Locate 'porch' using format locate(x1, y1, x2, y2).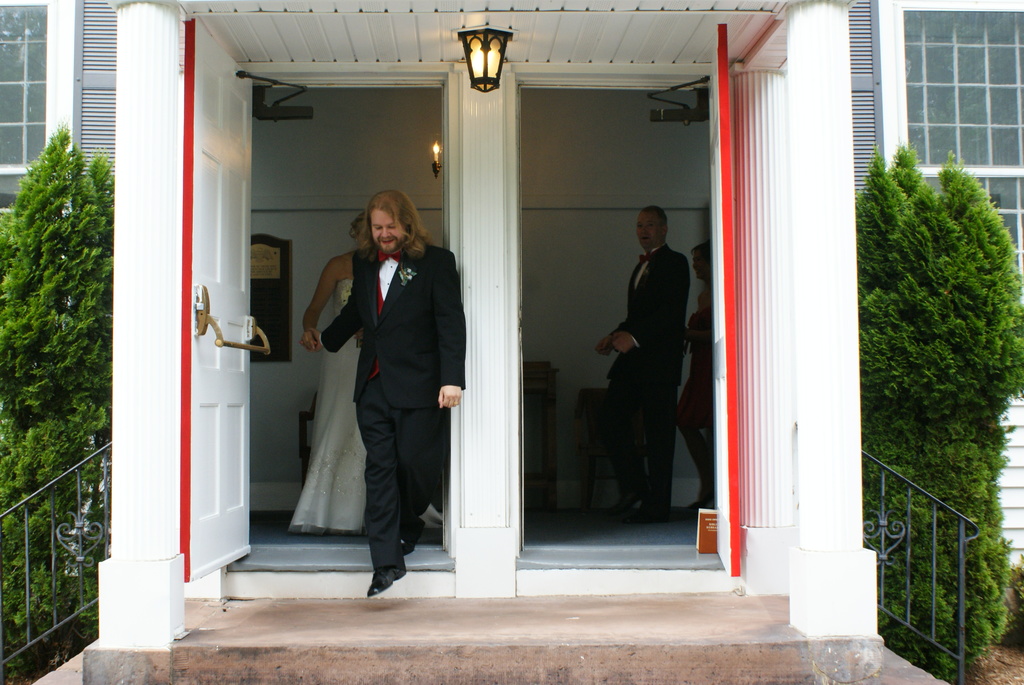
locate(0, 201, 1021, 684).
